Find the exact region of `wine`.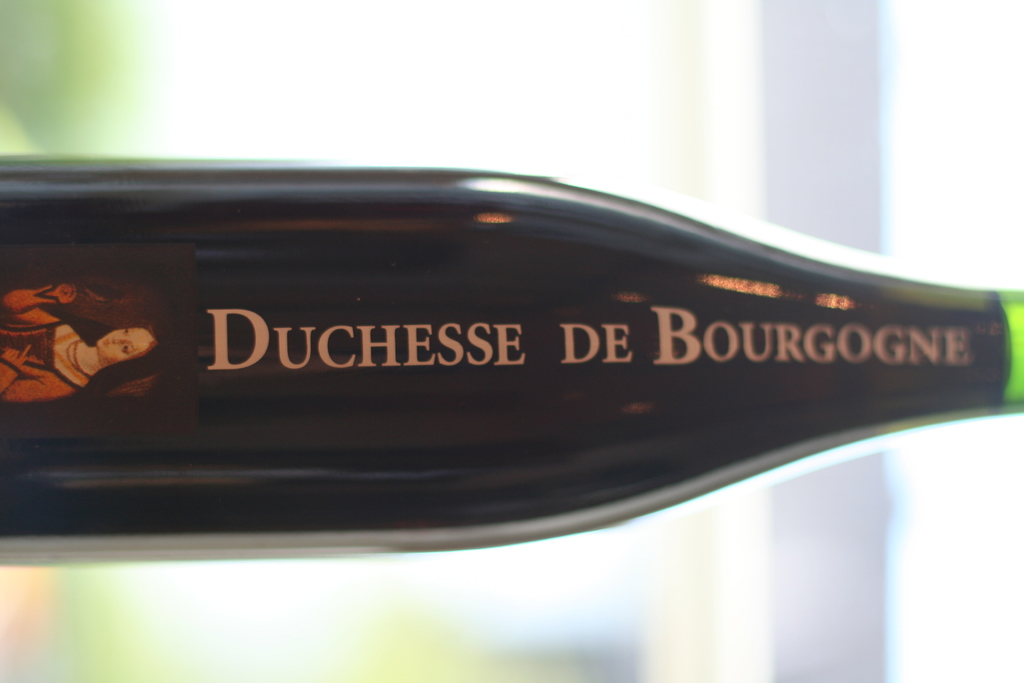
Exact region: crop(0, 165, 1012, 572).
